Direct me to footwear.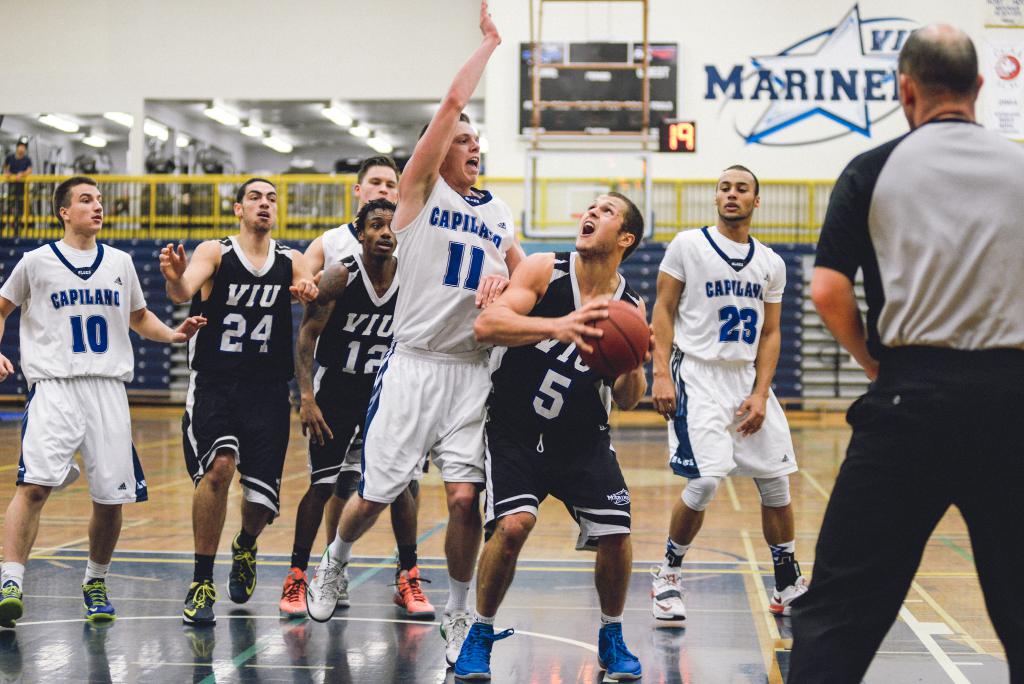
Direction: pyautogui.locateOnScreen(229, 530, 264, 606).
